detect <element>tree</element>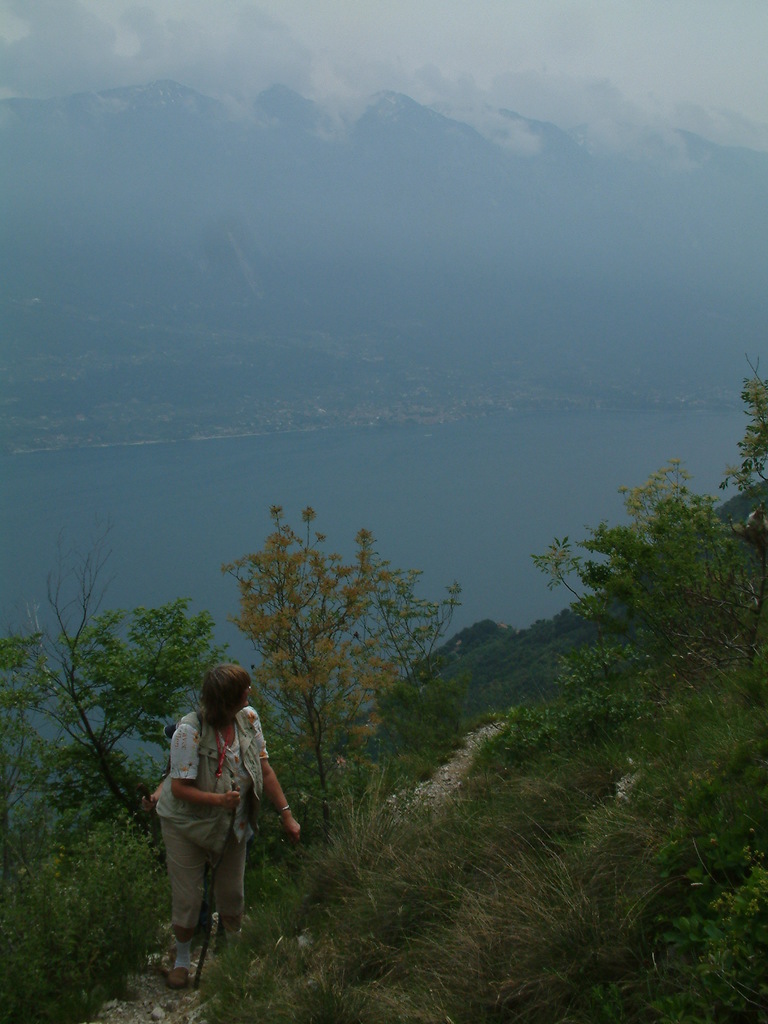
(left=220, top=504, right=405, bottom=847)
